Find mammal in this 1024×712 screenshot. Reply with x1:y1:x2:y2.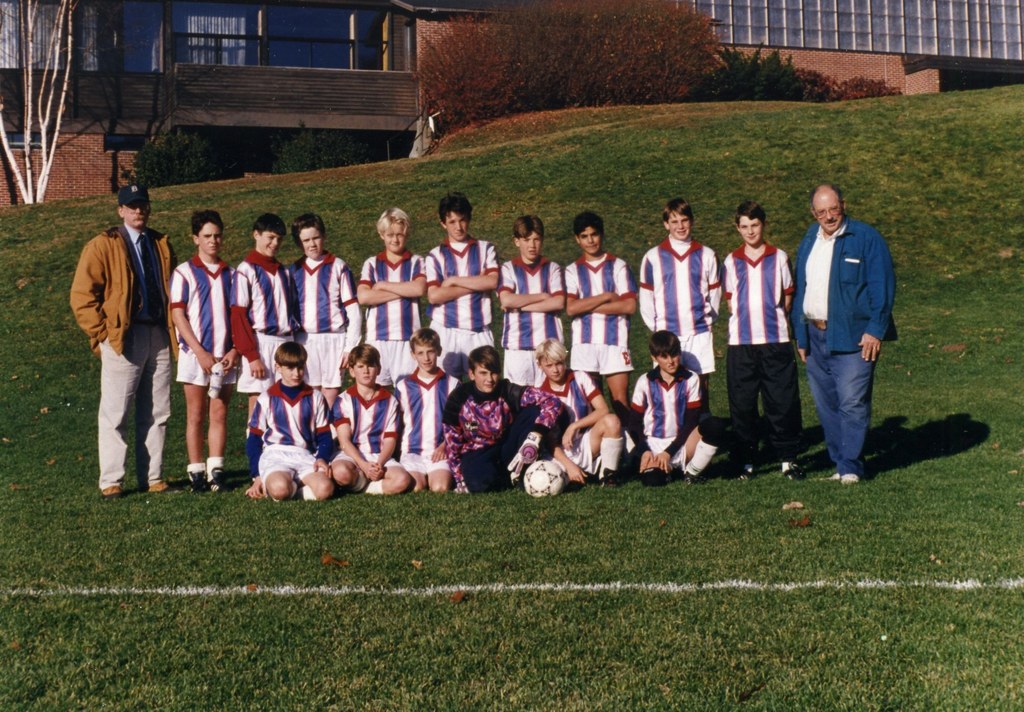
724:203:796:479.
